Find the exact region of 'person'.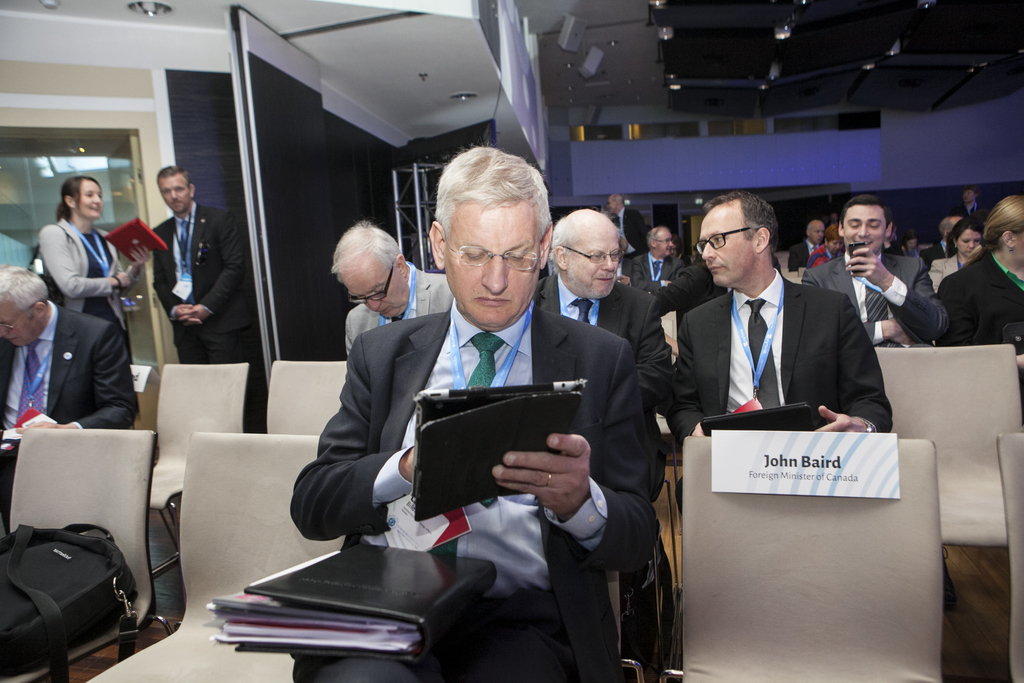
Exact region: left=931, top=217, right=963, bottom=258.
